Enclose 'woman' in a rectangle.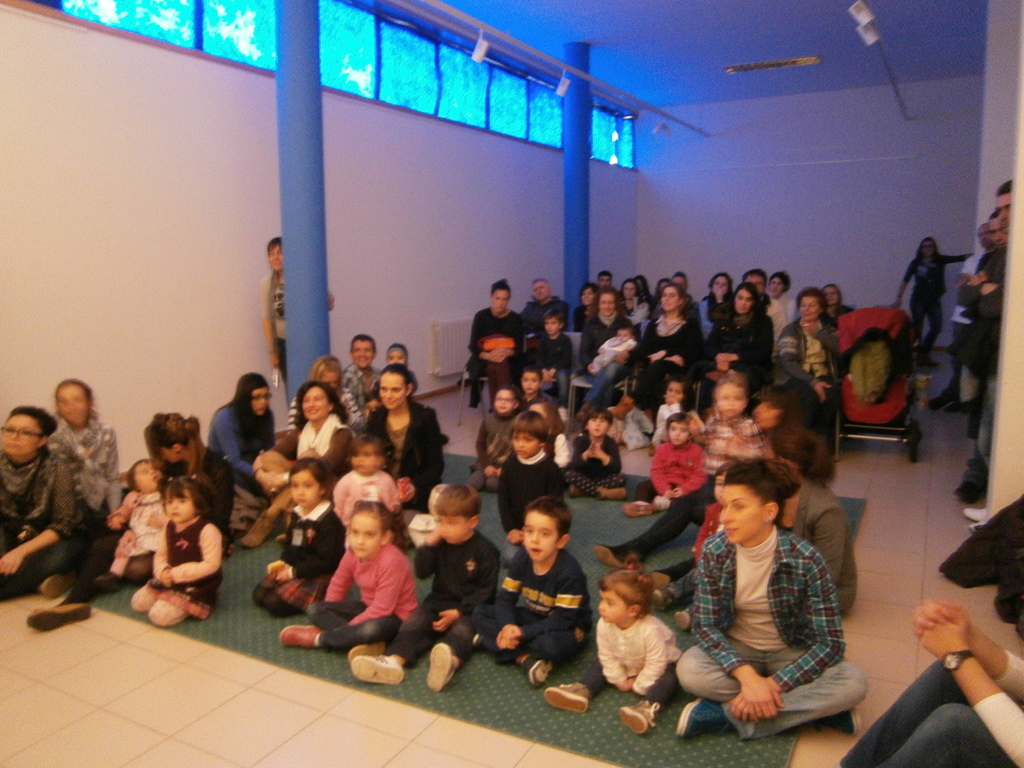
bbox=(575, 284, 642, 425).
